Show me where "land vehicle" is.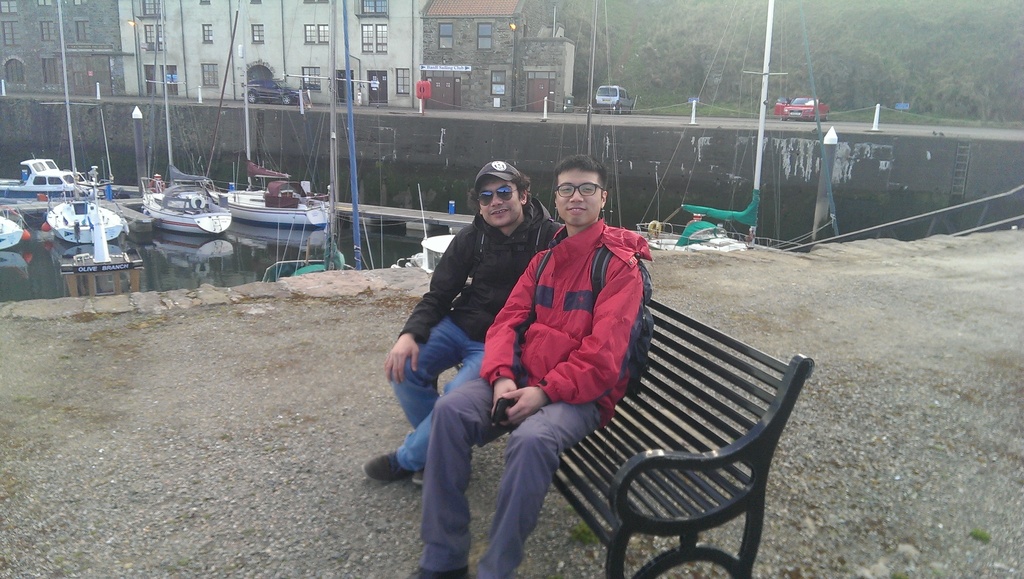
"land vehicle" is at locate(594, 84, 634, 113).
